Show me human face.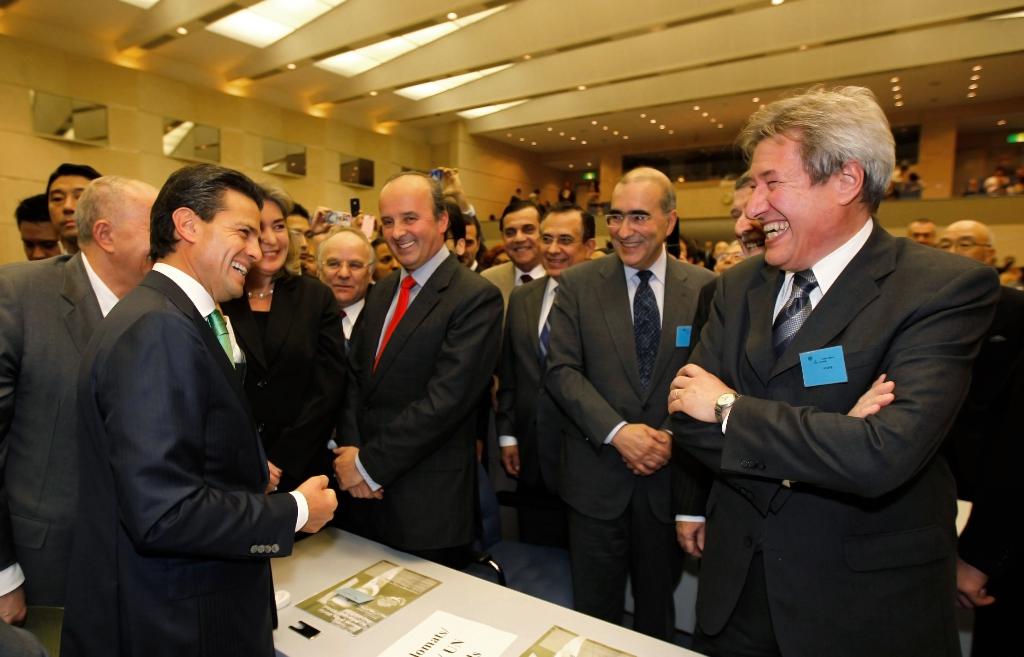
human face is here: {"left": 459, "top": 228, "right": 477, "bottom": 267}.
